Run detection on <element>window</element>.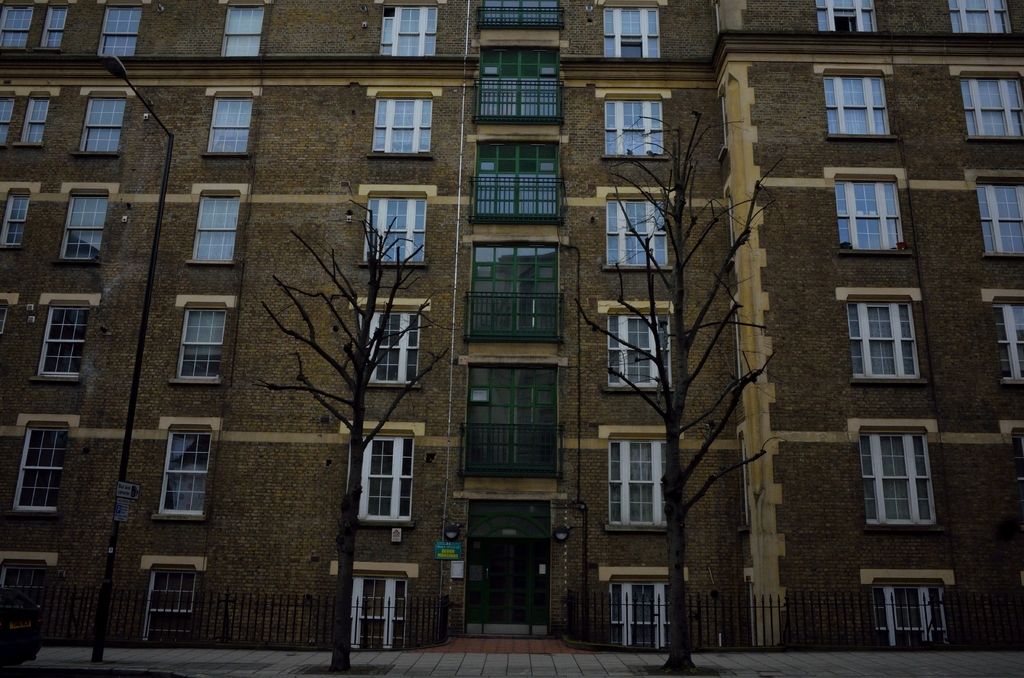
Result: x1=610 y1=437 x2=669 y2=524.
